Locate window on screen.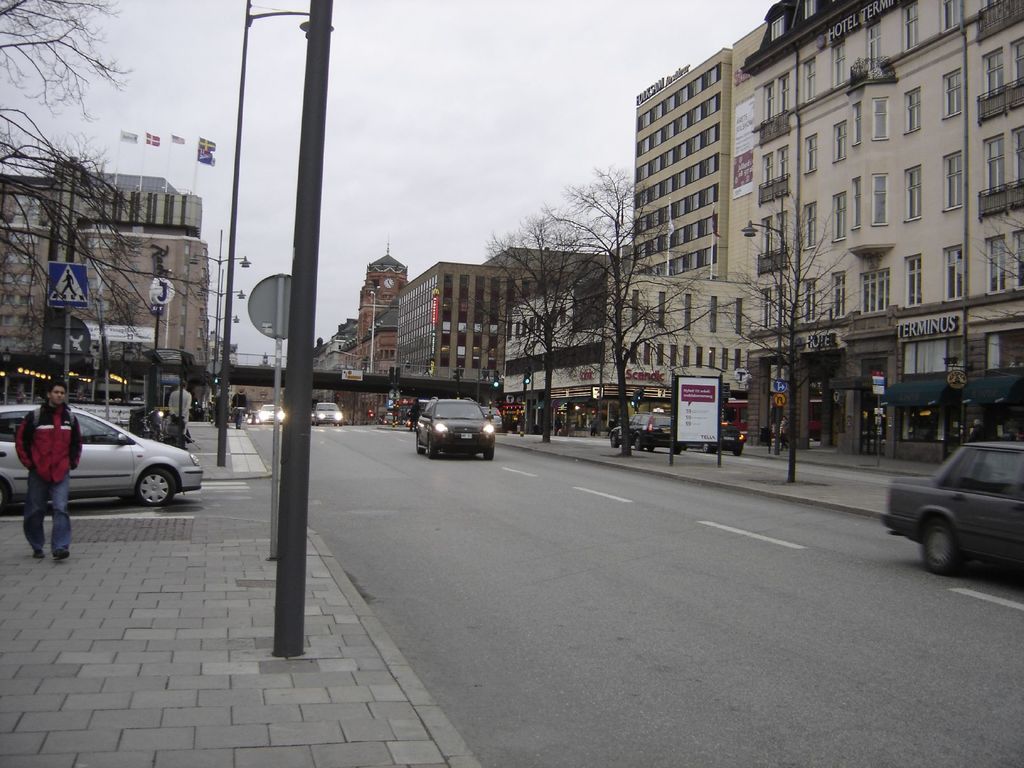
On screen at l=1014, t=42, r=1023, b=90.
